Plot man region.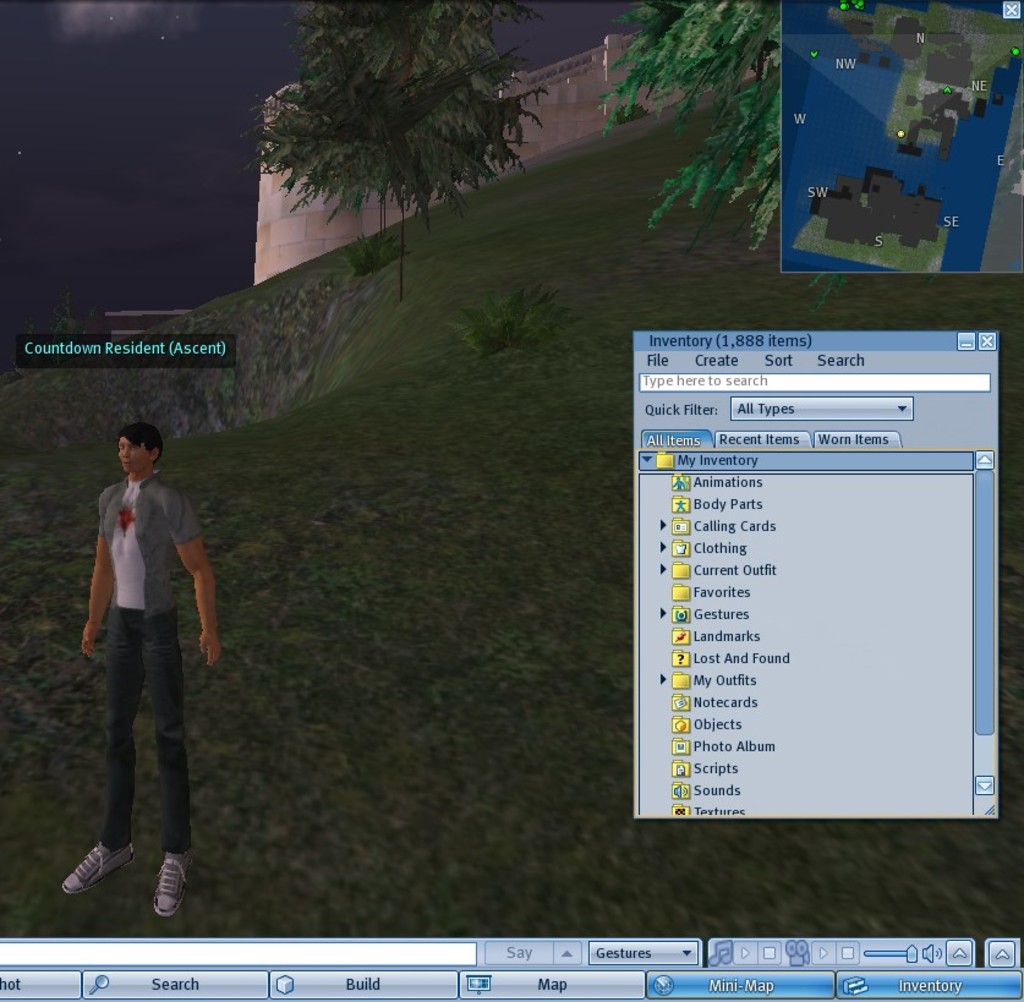
Plotted at bbox(59, 406, 212, 911).
